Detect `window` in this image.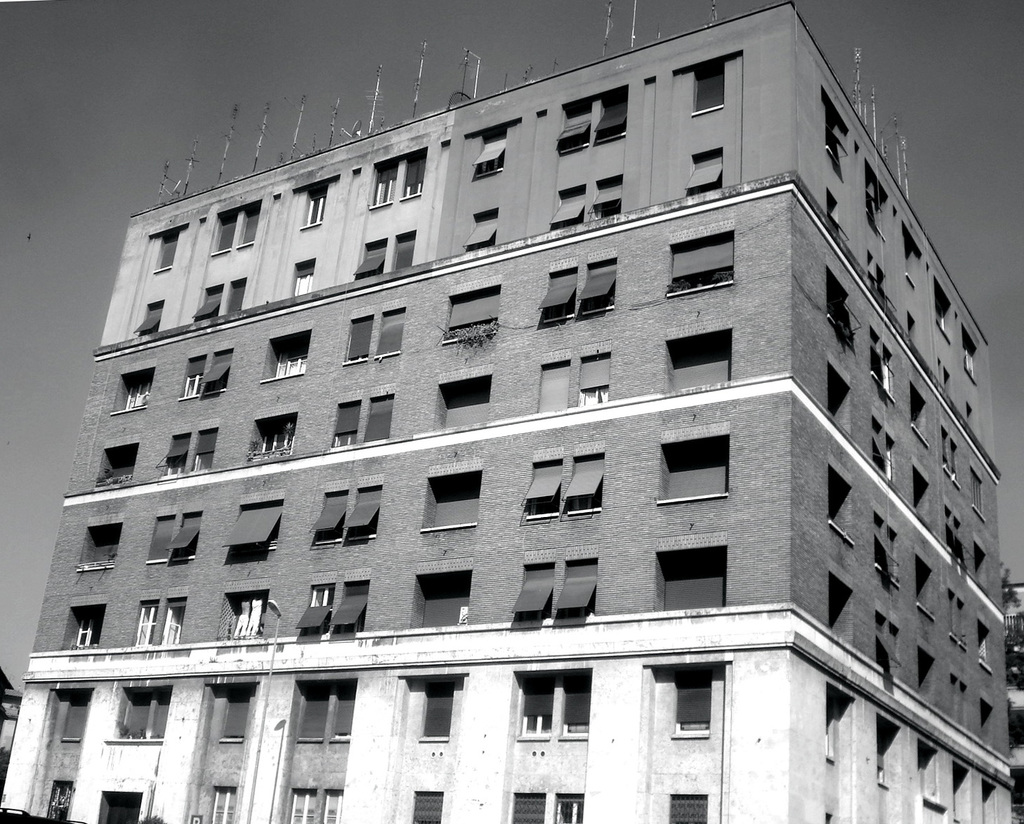
Detection: left=176, top=514, right=202, bottom=564.
